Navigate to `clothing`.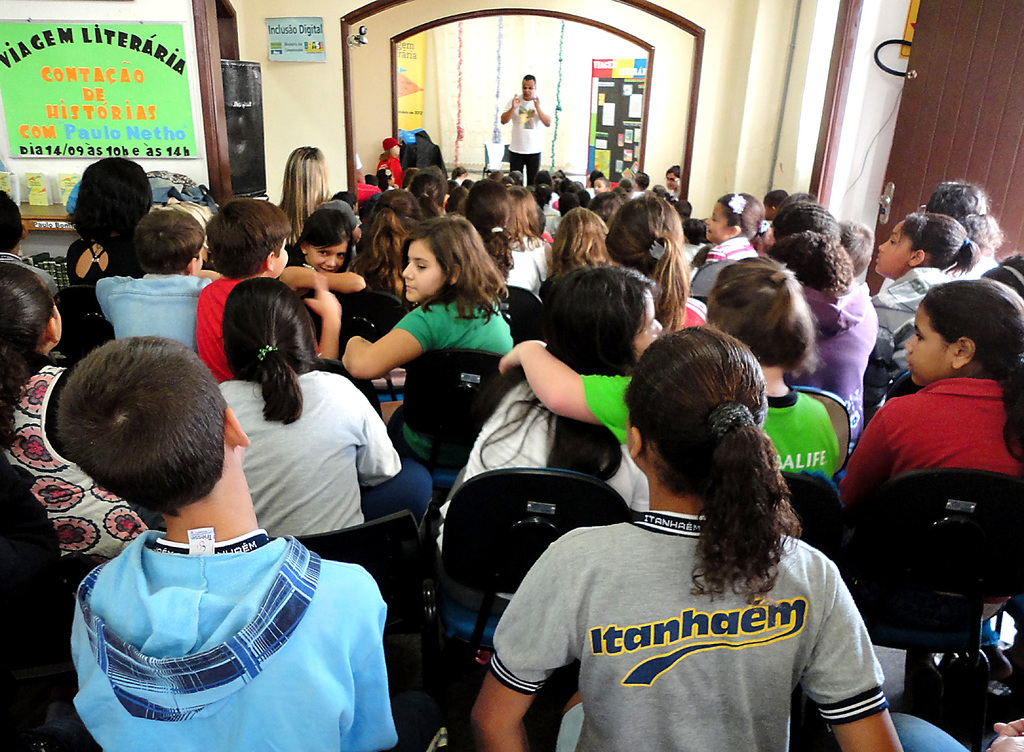
Navigation target: bbox=[65, 239, 115, 304].
